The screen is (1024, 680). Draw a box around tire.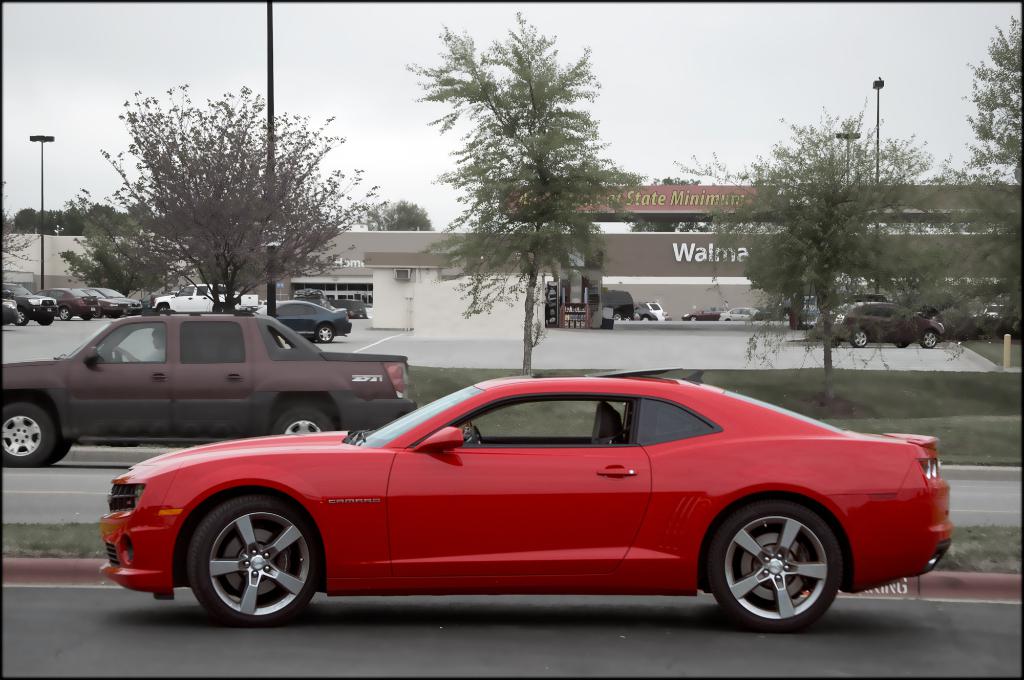
BBox(710, 502, 840, 633).
